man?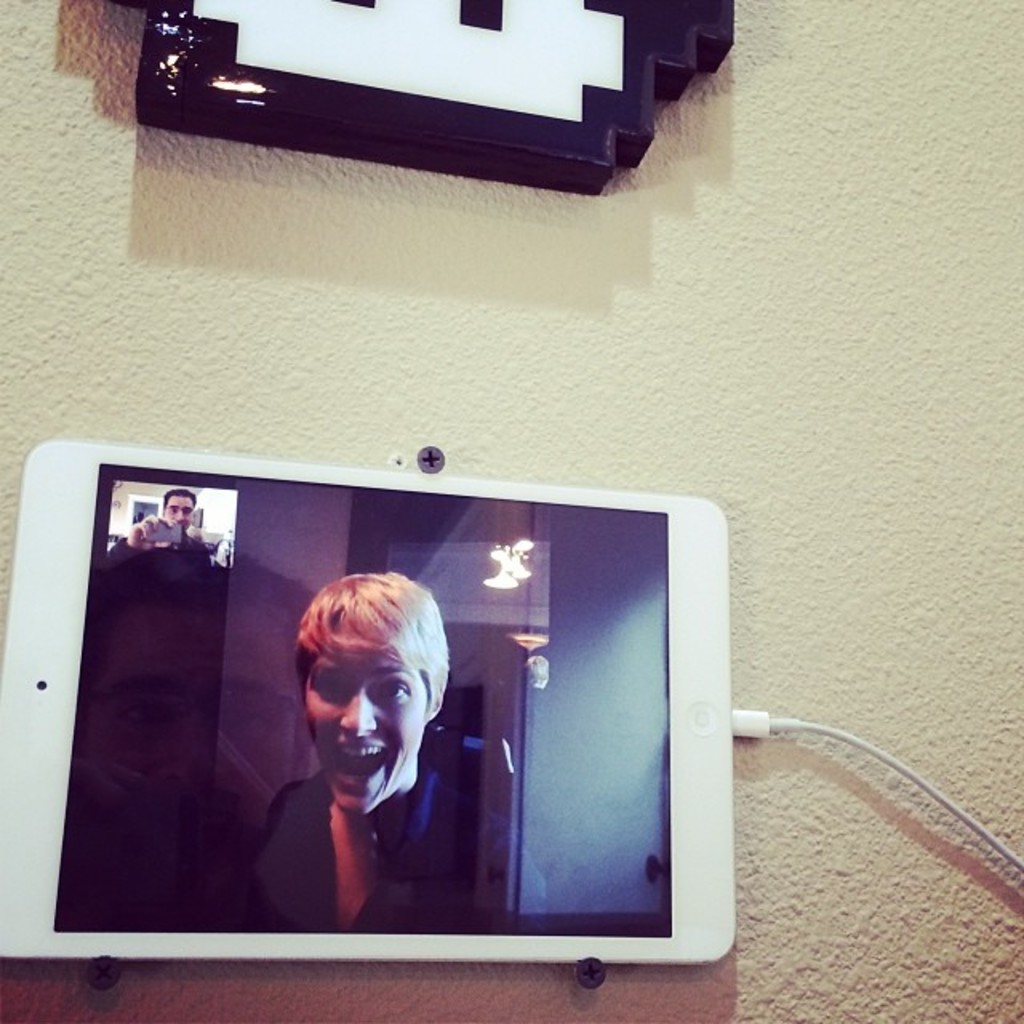
left=232, top=576, right=493, bottom=934
